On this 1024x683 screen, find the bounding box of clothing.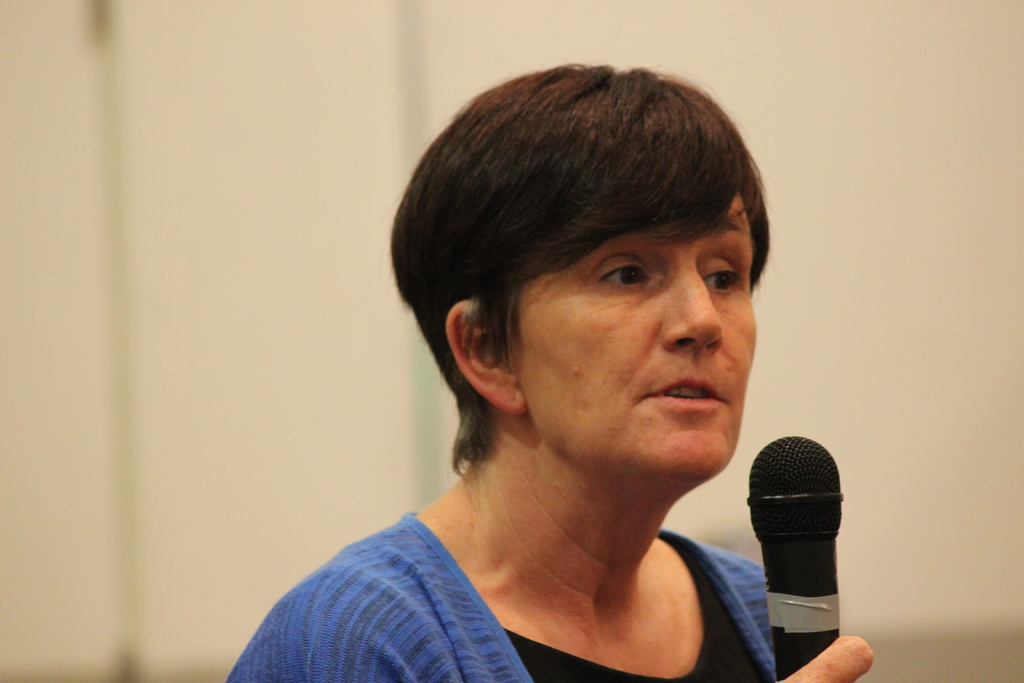
Bounding box: pyautogui.locateOnScreen(274, 411, 813, 680).
